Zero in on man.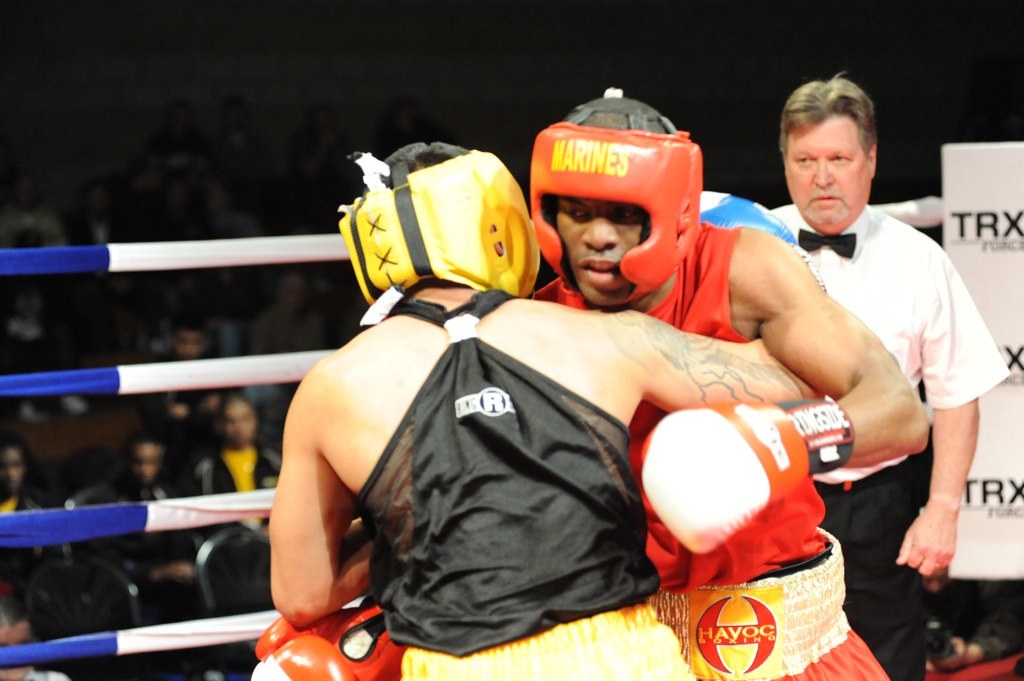
Zeroed in: <bbox>246, 88, 929, 680</bbox>.
